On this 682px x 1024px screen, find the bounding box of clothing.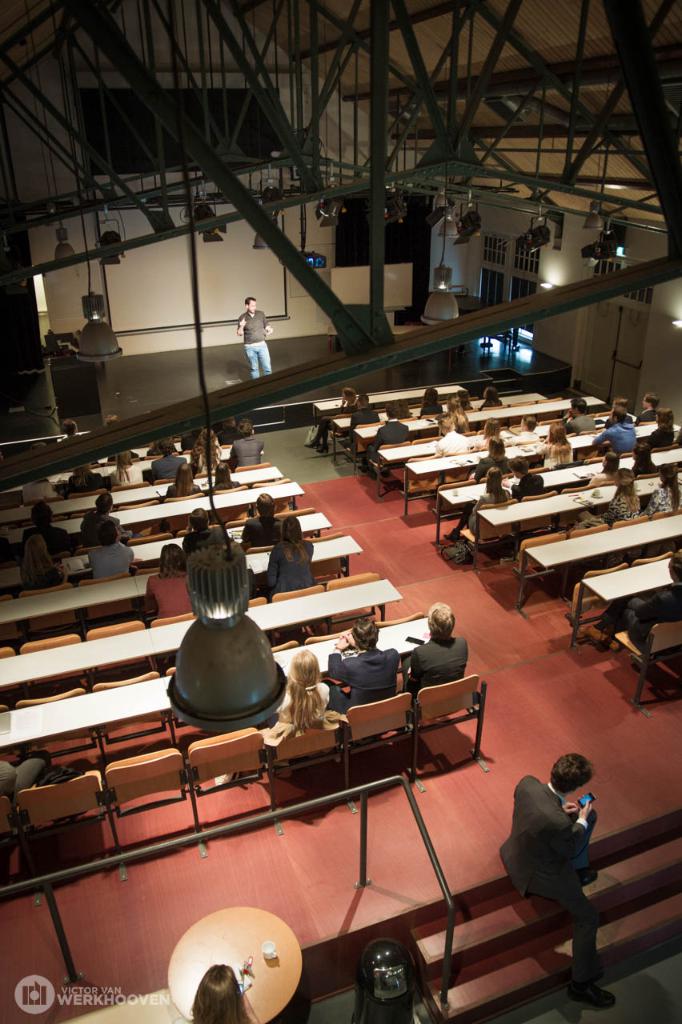
Bounding box: bbox=[373, 424, 411, 445].
